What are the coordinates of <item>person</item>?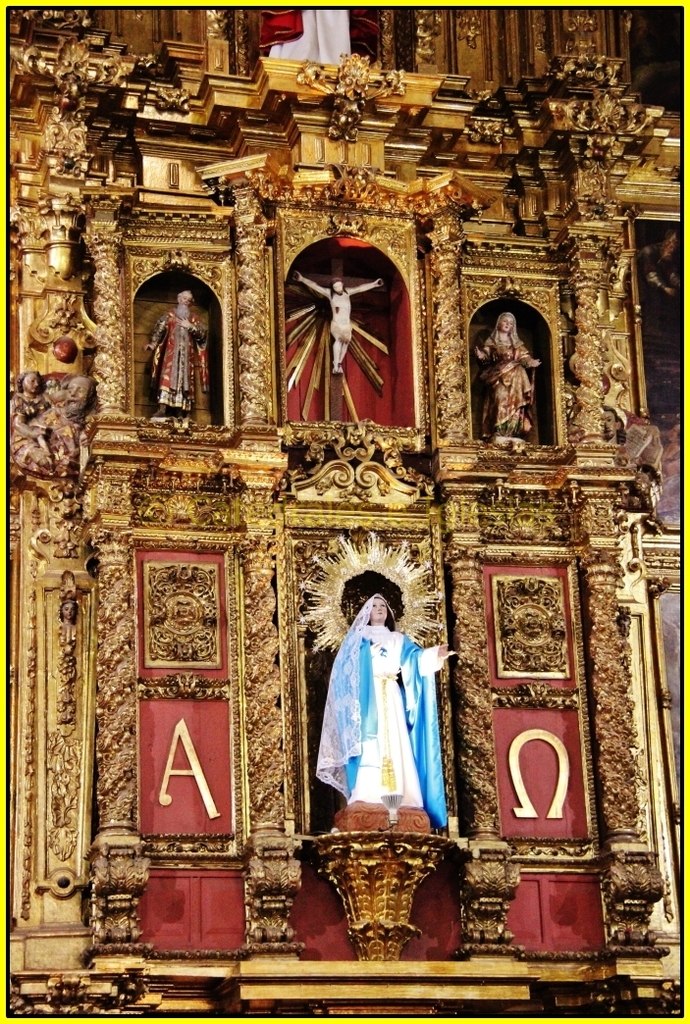
select_region(319, 589, 463, 826).
